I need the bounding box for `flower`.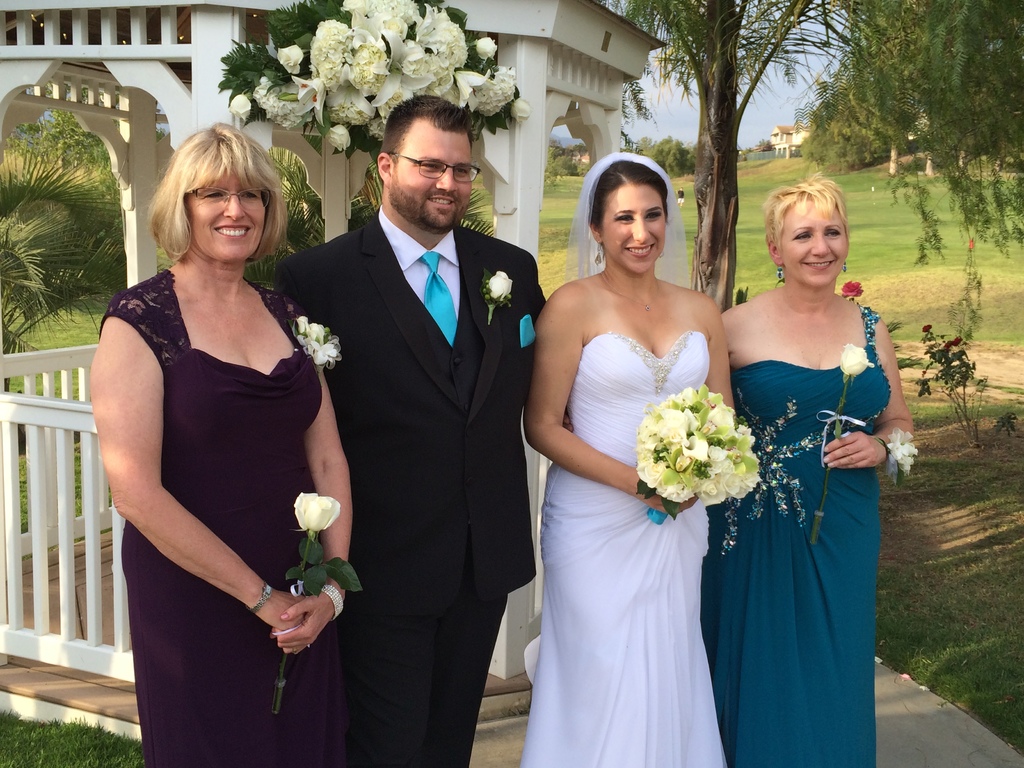
Here it is: bbox(923, 320, 938, 331).
